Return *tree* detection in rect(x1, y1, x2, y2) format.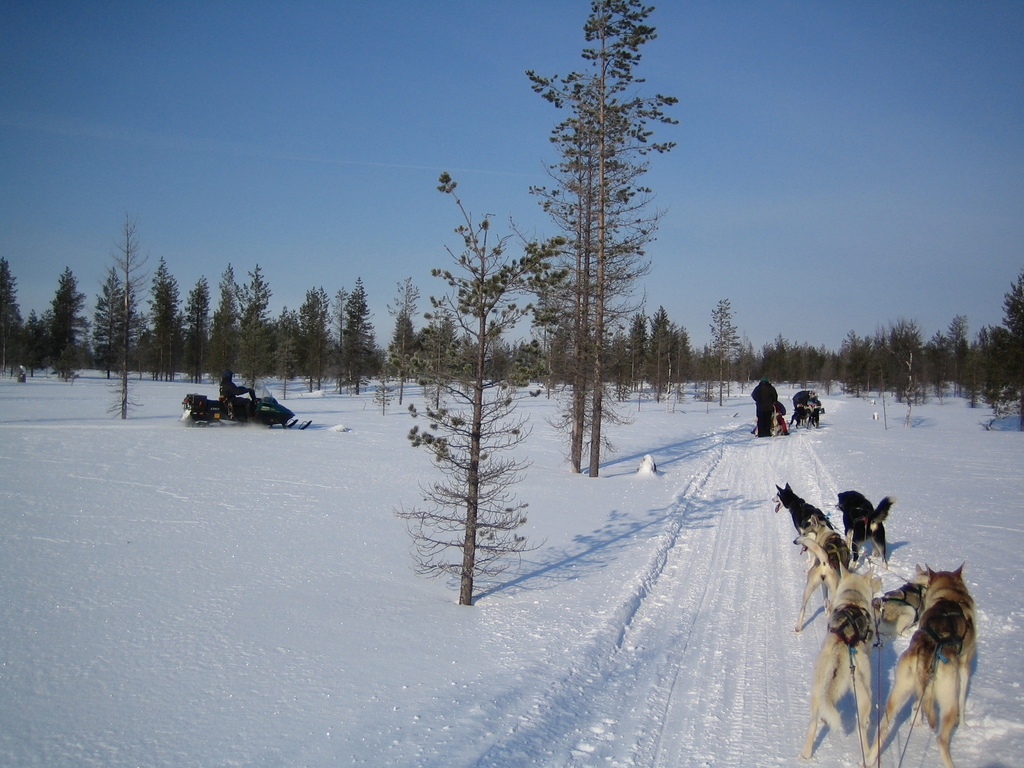
rect(94, 213, 152, 421).
